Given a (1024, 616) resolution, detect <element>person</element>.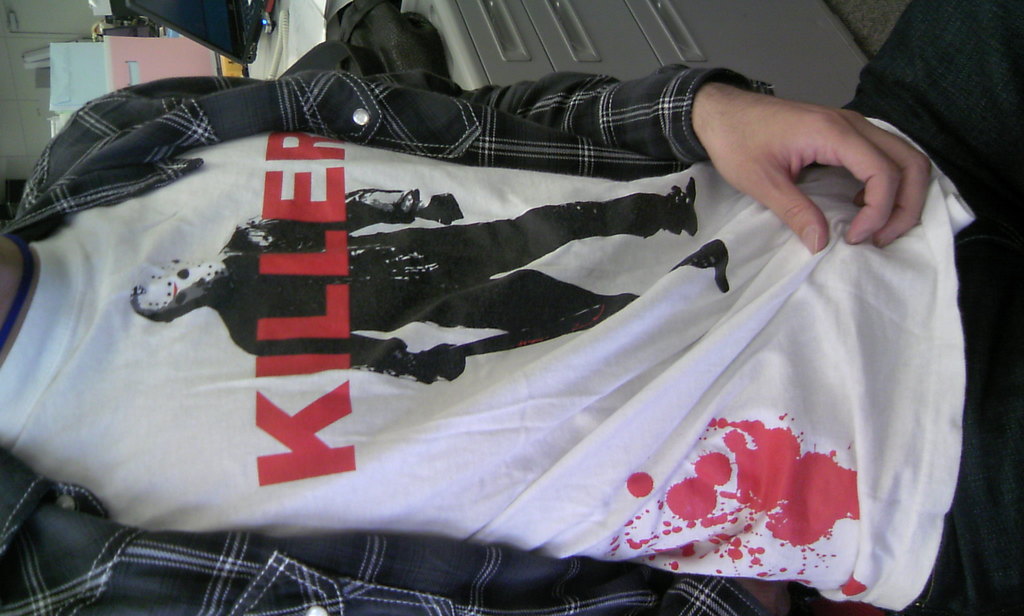
128:181:732:387.
